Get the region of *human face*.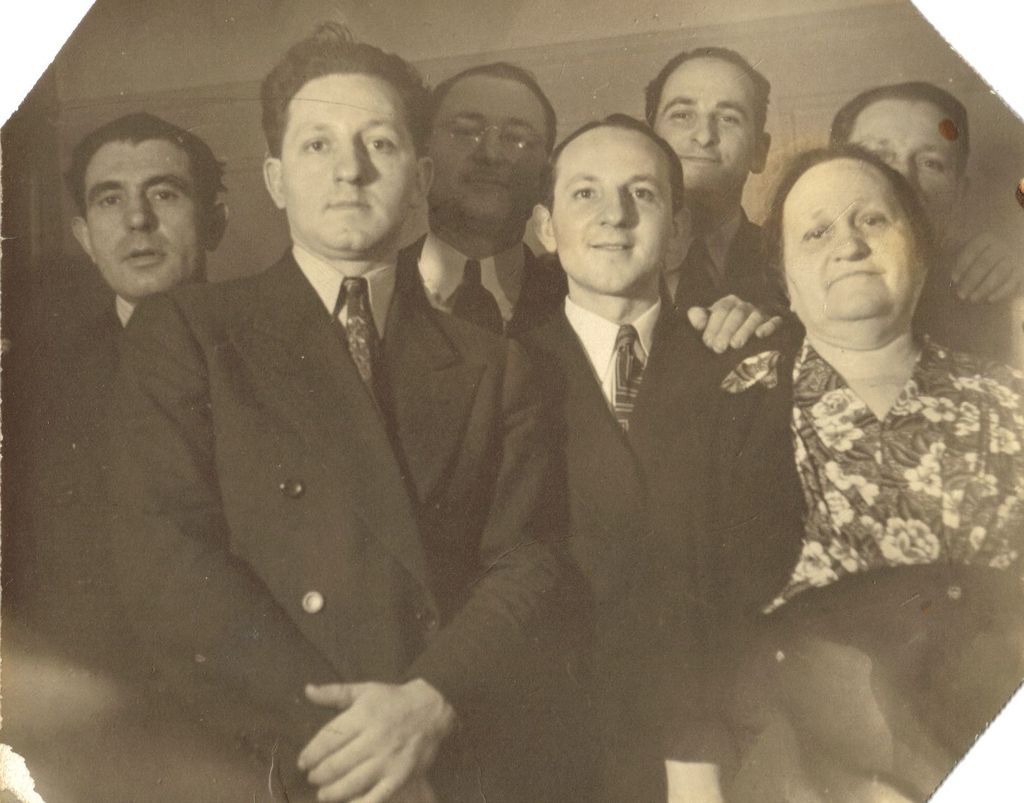
{"x1": 555, "y1": 123, "x2": 676, "y2": 298}.
